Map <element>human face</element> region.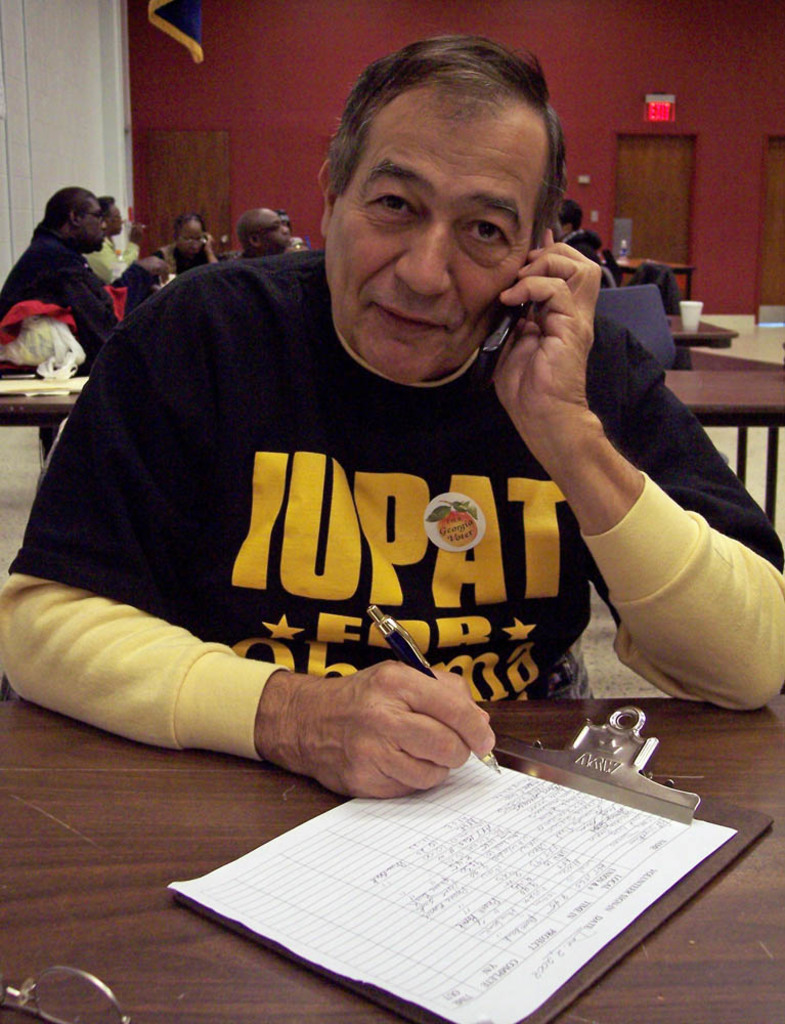
Mapped to detection(173, 214, 206, 260).
